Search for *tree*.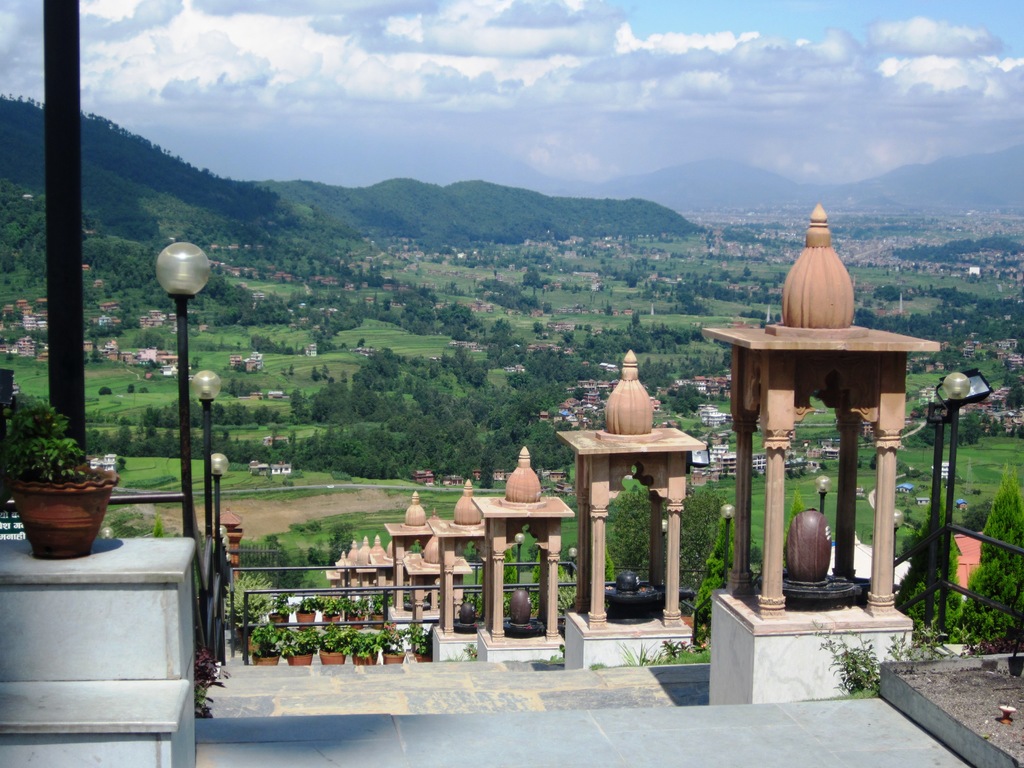
Found at <region>435, 470, 446, 490</region>.
